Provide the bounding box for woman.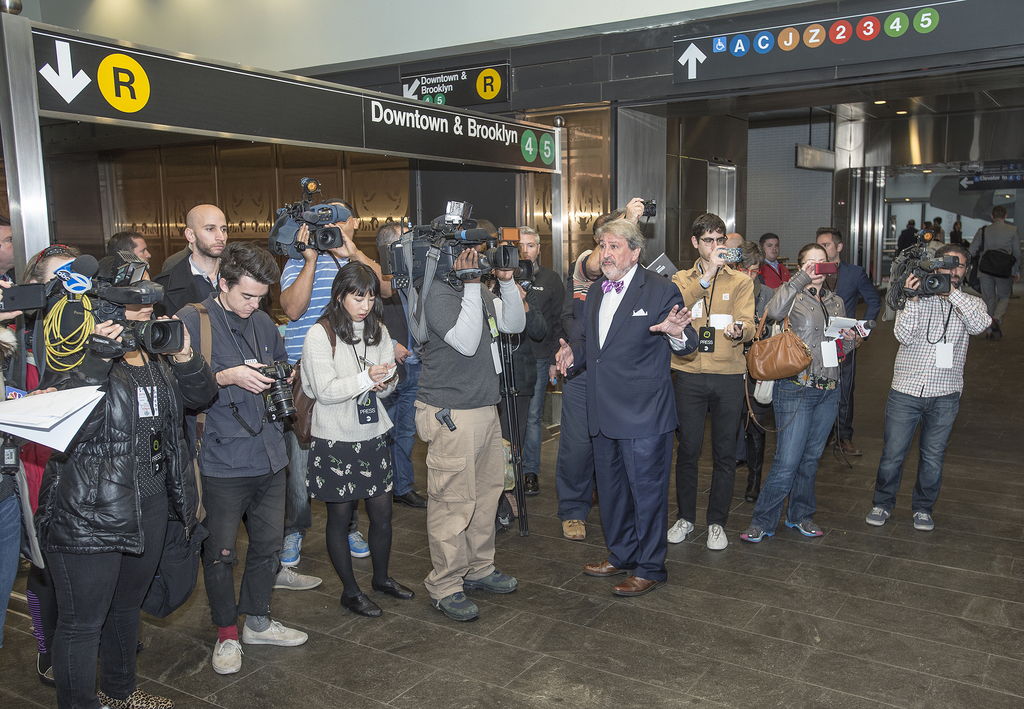
pyautogui.locateOnScreen(739, 244, 862, 542).
